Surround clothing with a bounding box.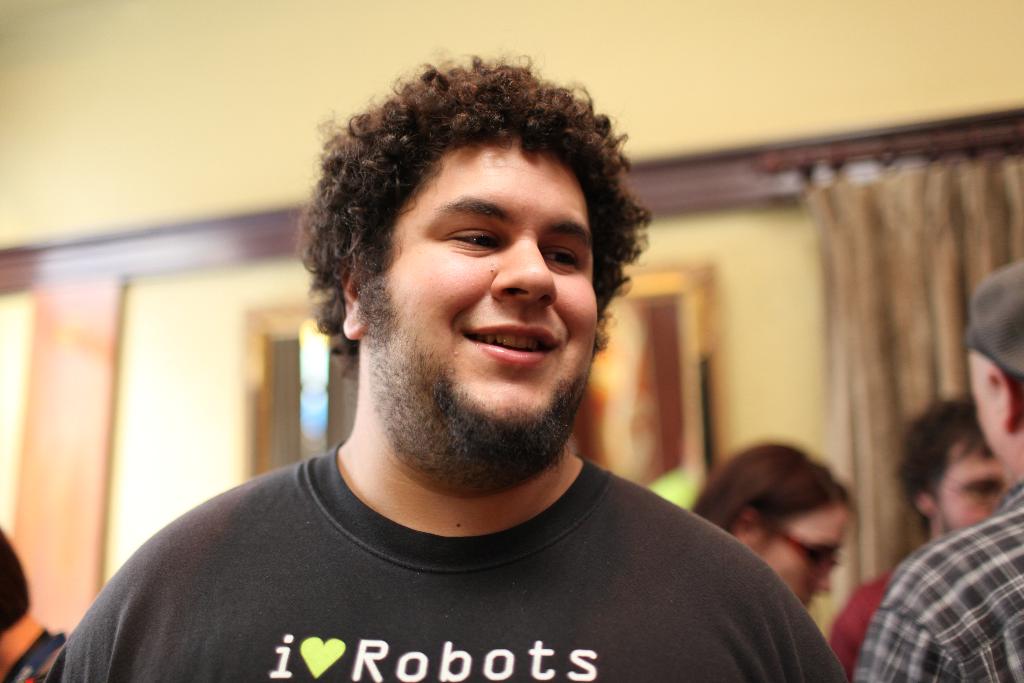
<bbox>854, 474, 1023, 682</bbox>.
